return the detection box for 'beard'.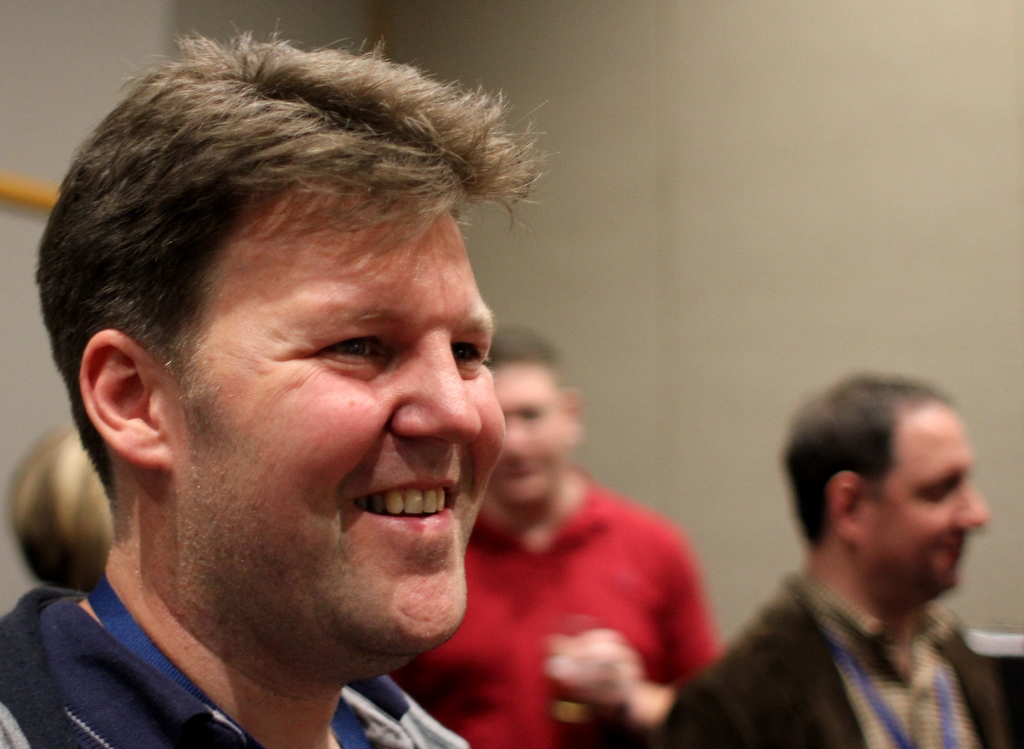
(left=112, top=298, right=508, bottom=656).
